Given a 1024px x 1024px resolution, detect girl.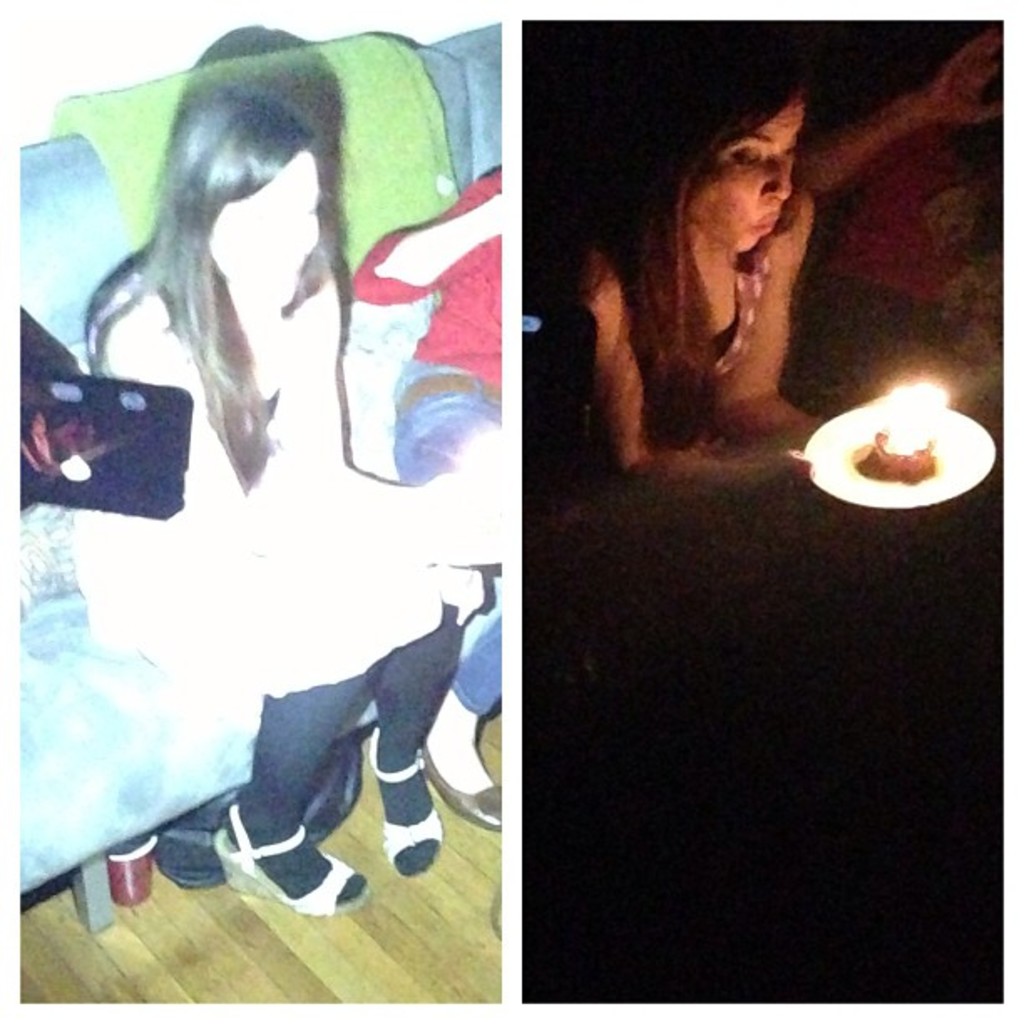
detection(80, 94, 490, 915).
